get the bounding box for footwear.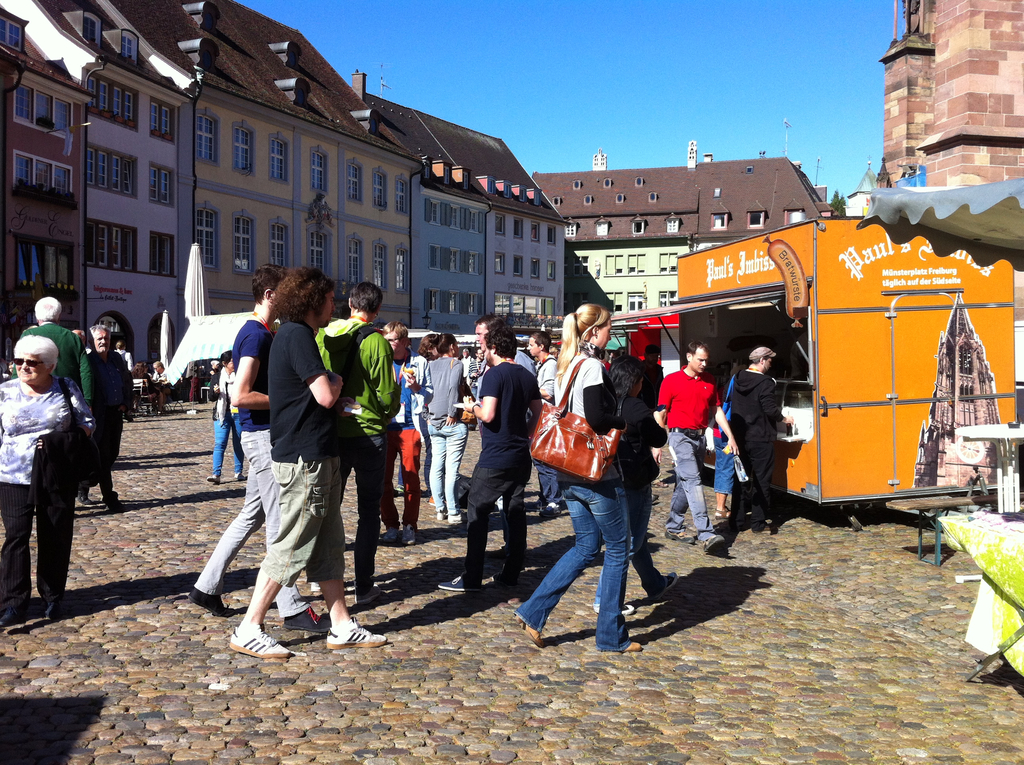
<bbox>540, 504, 561, 516</bbox>.
